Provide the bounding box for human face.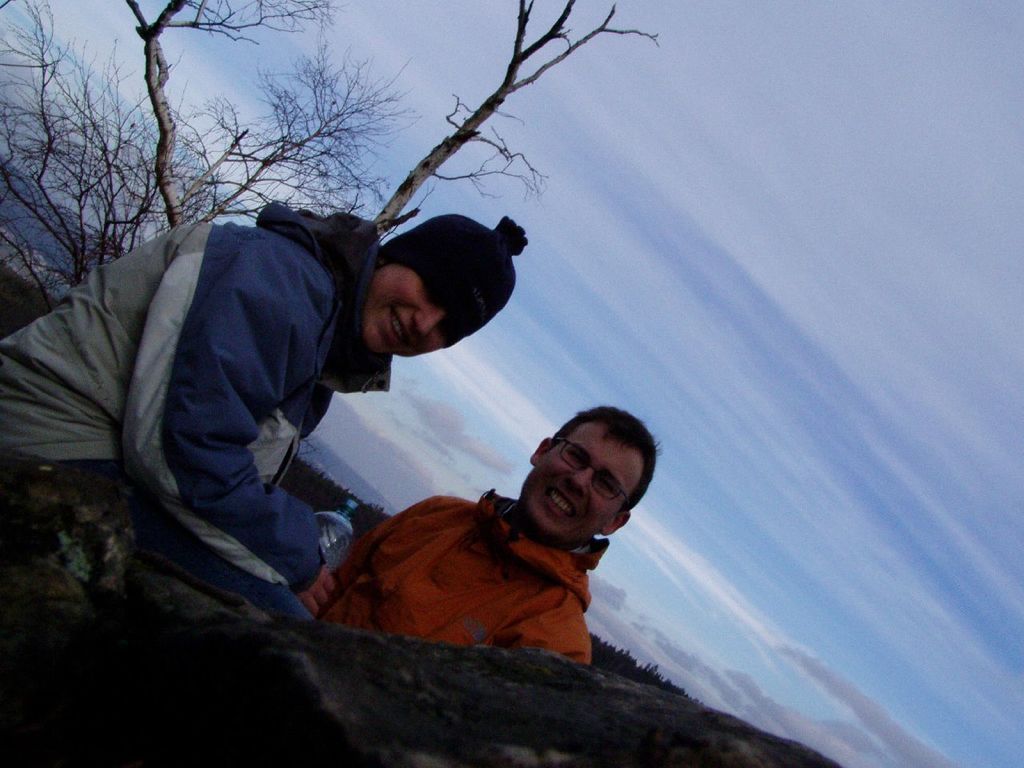
bbox(519, 422, 645, 538).
